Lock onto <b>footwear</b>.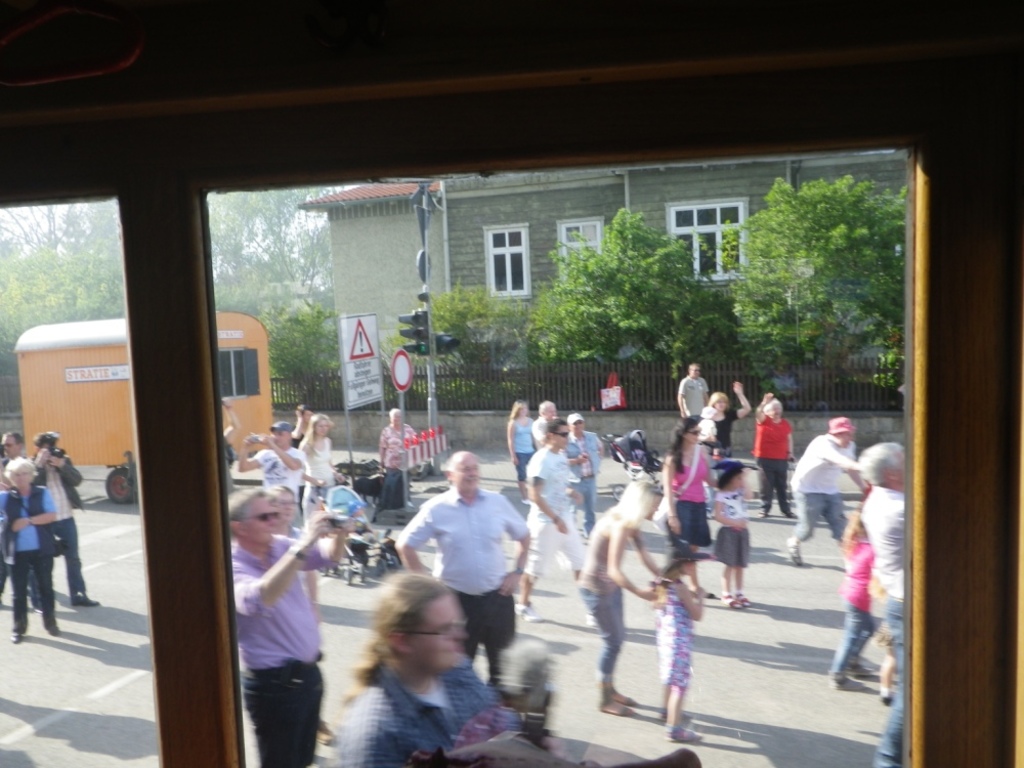
Locked: 9:630:19:643.
